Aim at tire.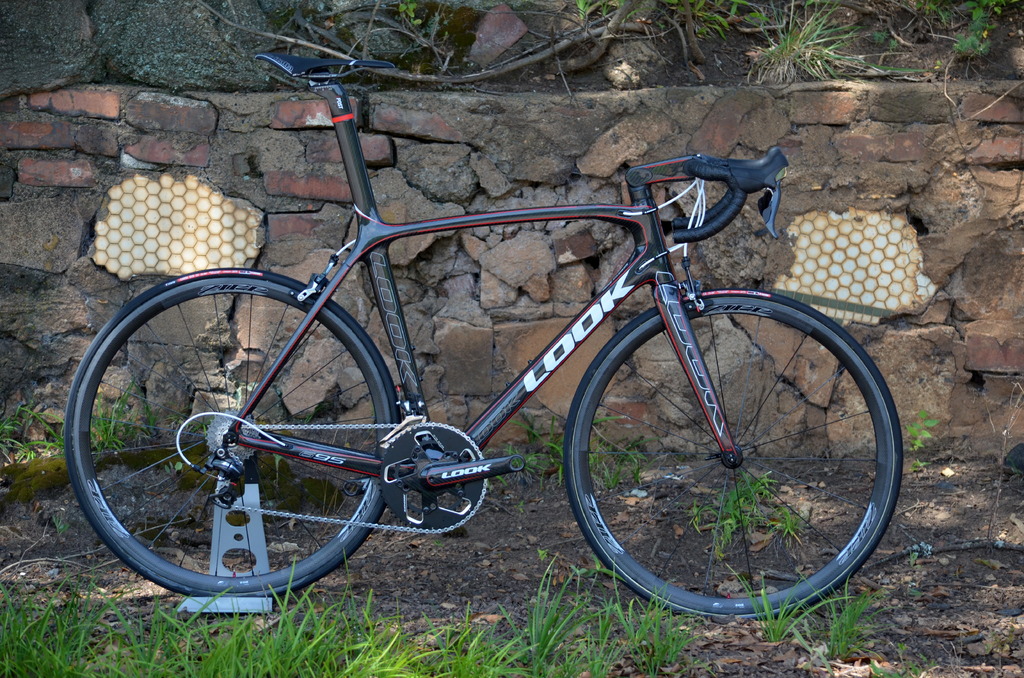
Aimed at [left=572, top=298, right=904, bottom=613].
